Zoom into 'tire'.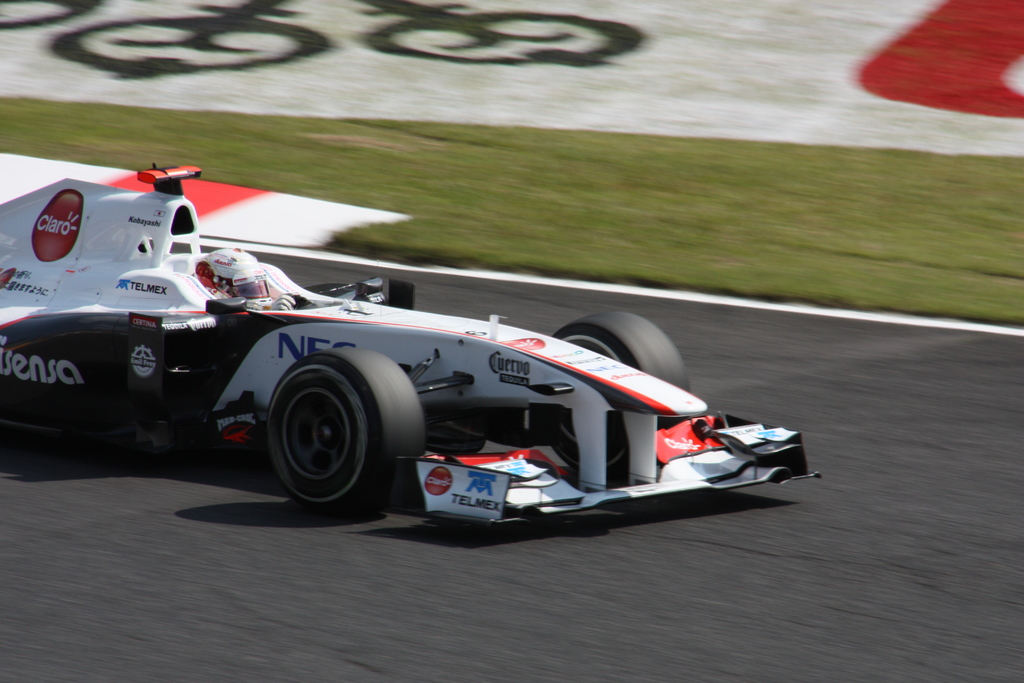
Zoom target: 545,306,698,478.
